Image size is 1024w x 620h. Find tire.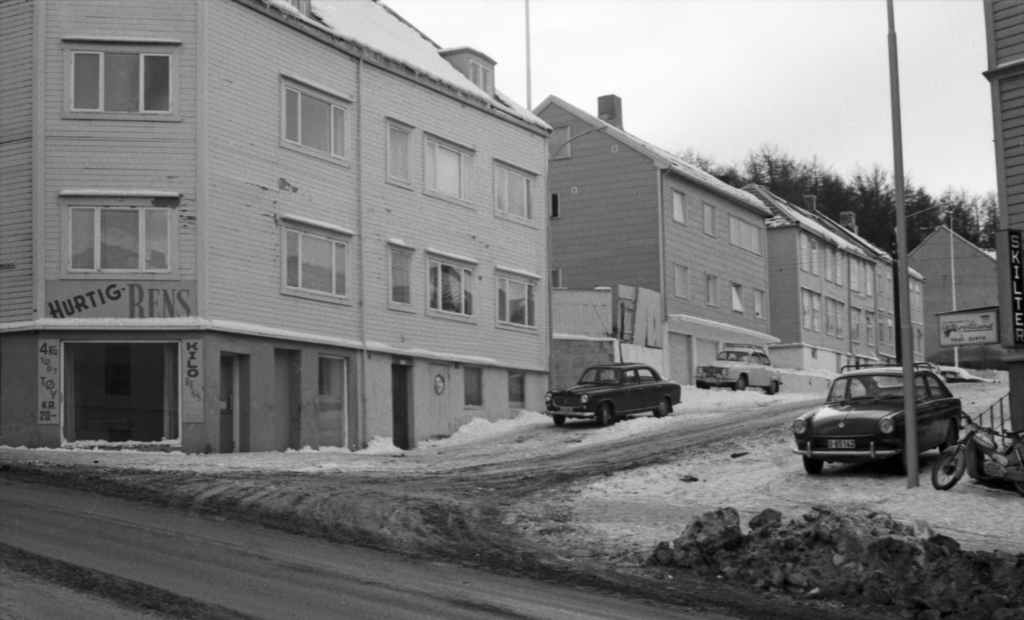
656:399:669:417.
